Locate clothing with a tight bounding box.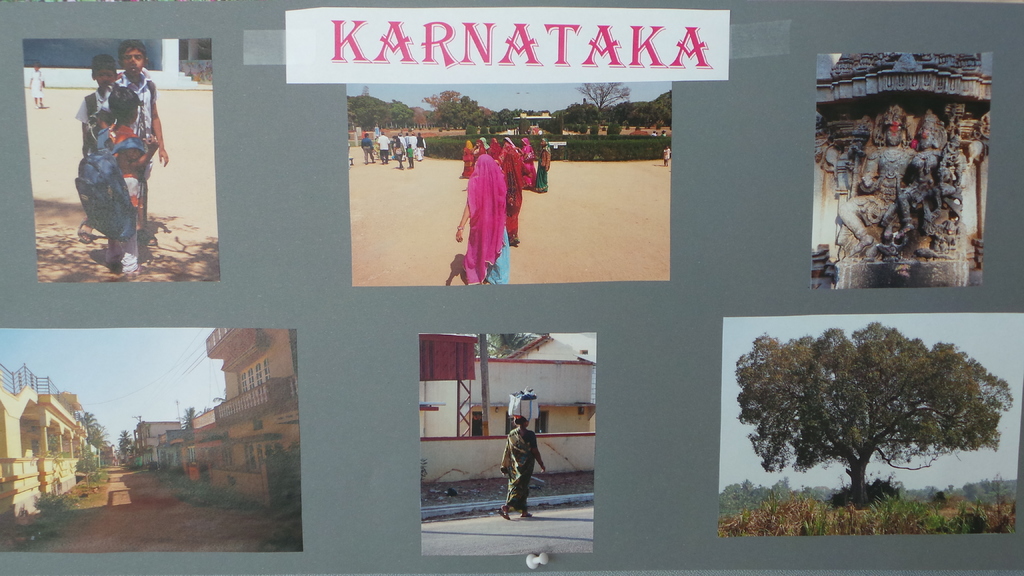
<region>662, 148, 671, 162</region>.
